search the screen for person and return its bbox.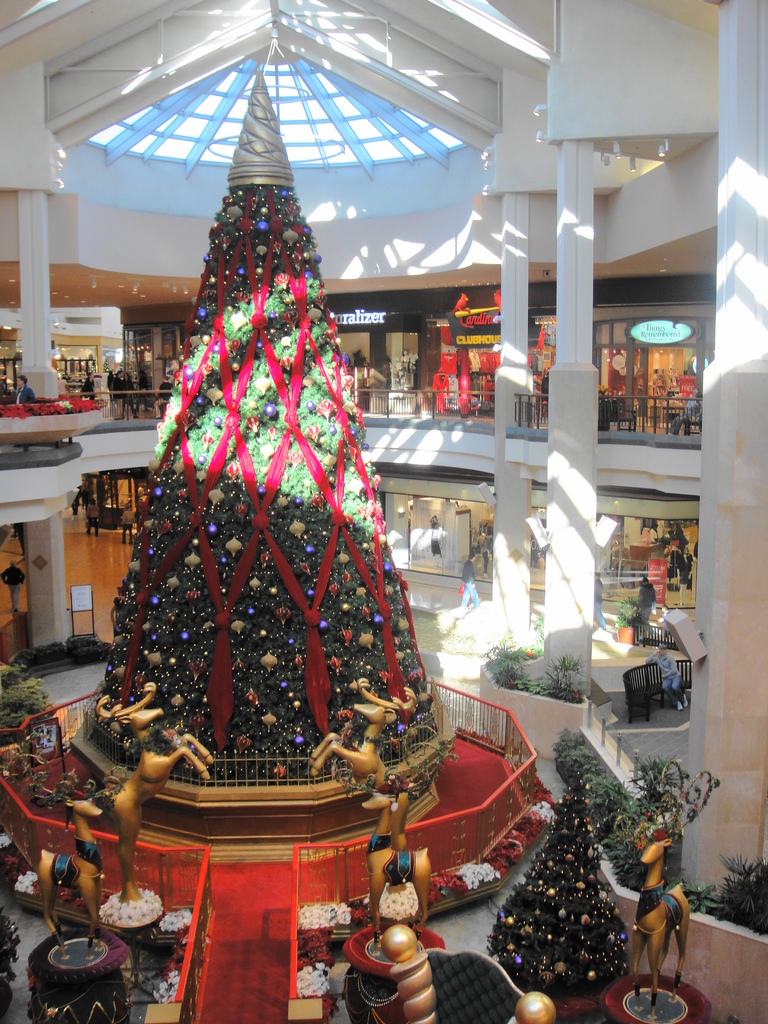
Found: [141, 368, 153, 412].
